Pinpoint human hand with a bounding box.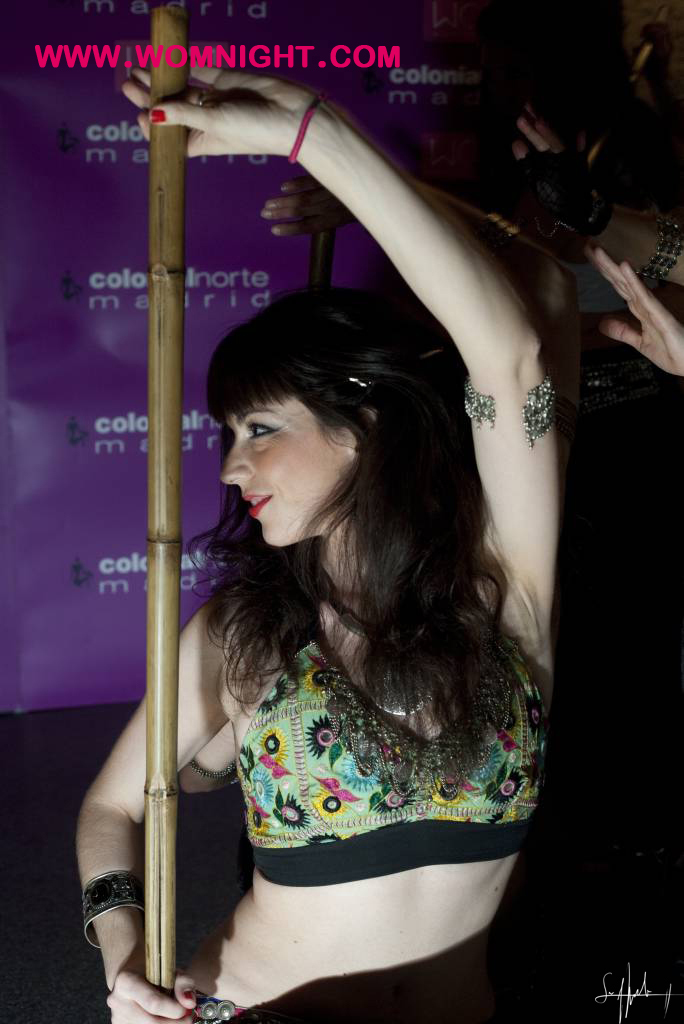
bbox=[585, 225, 683, 374].
